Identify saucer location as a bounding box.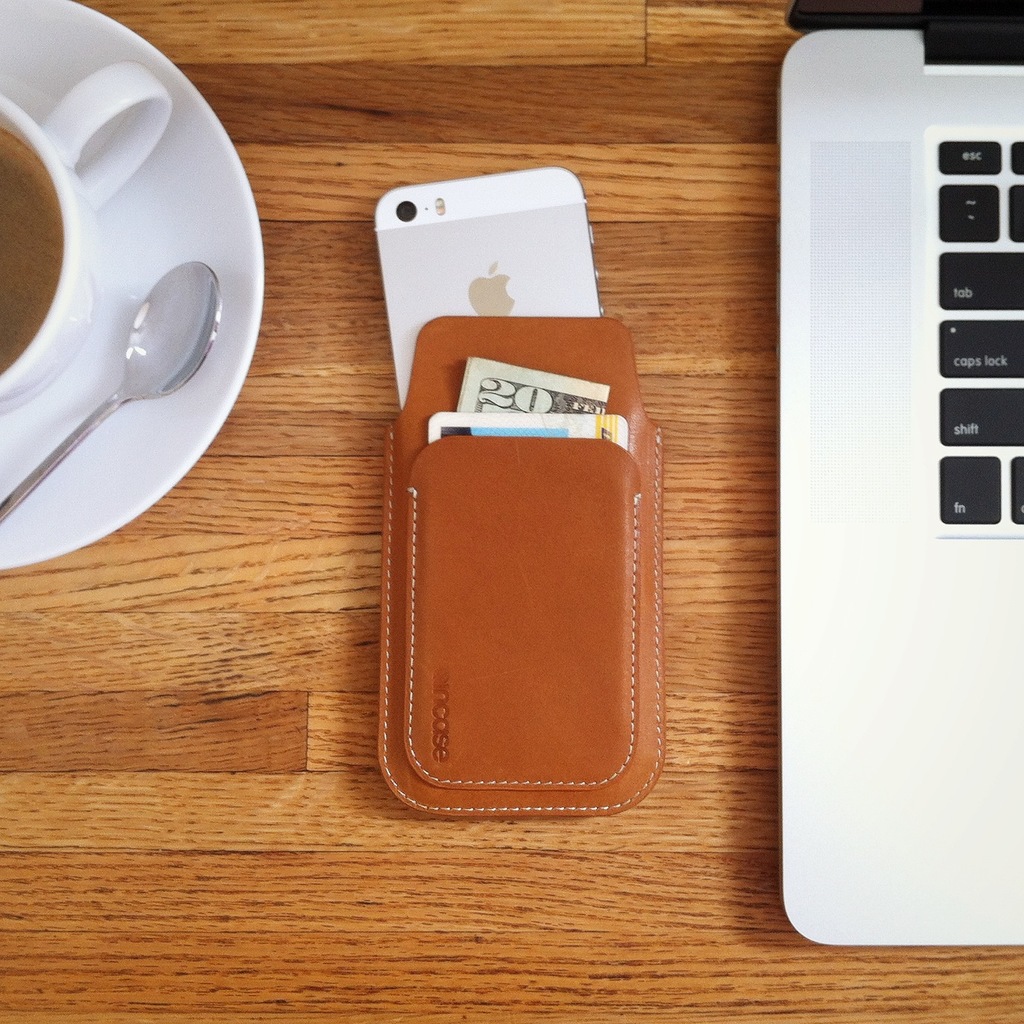
<region>0, 0, 262, 566</region>.
